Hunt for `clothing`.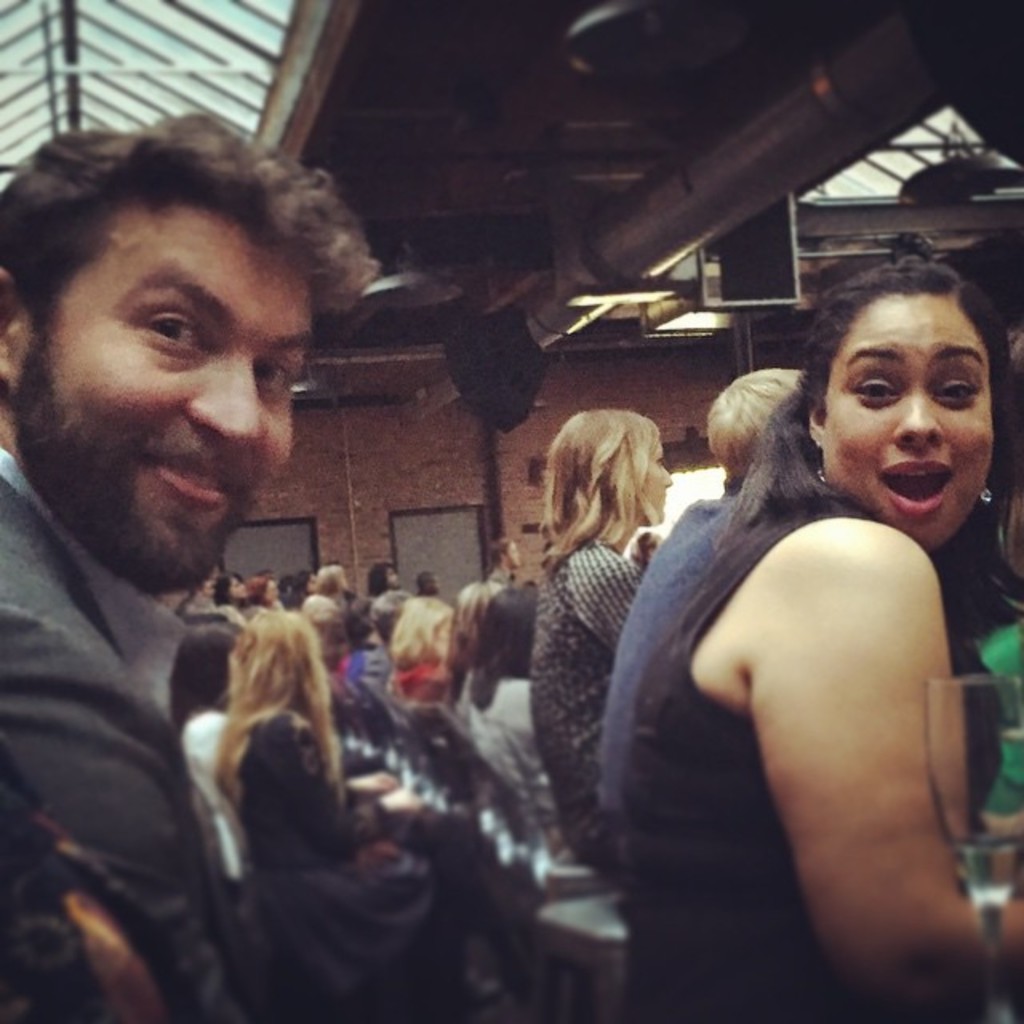
Hunted down at pyautogui.locateOnScreen(595, 488, 765, 851).
